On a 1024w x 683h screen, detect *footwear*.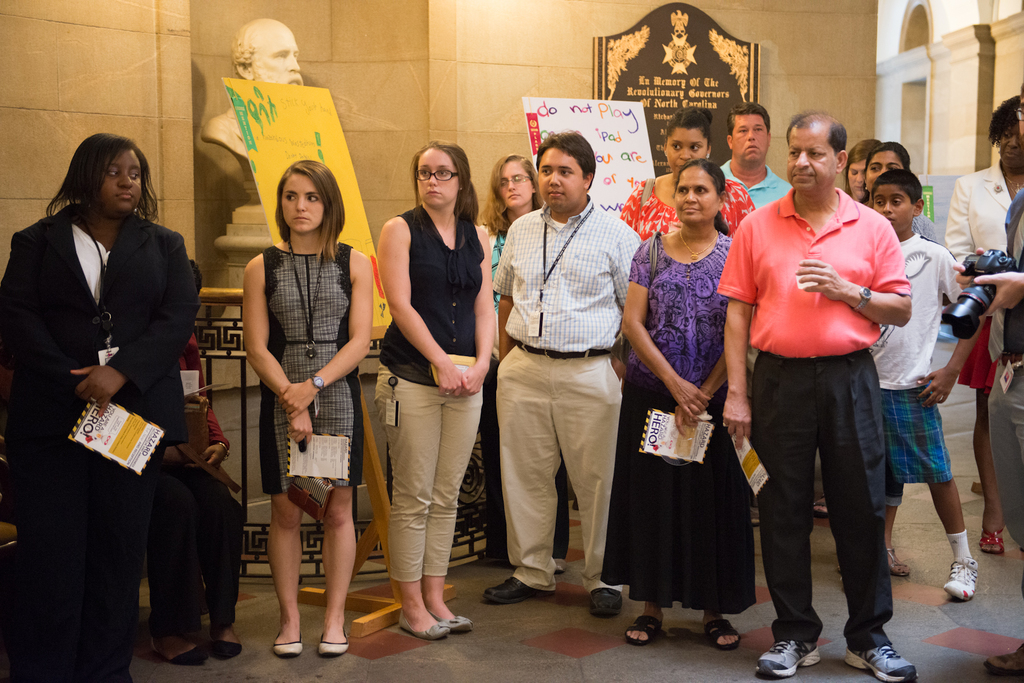
<bbox>398, 611, 473, 639</bbox>.
